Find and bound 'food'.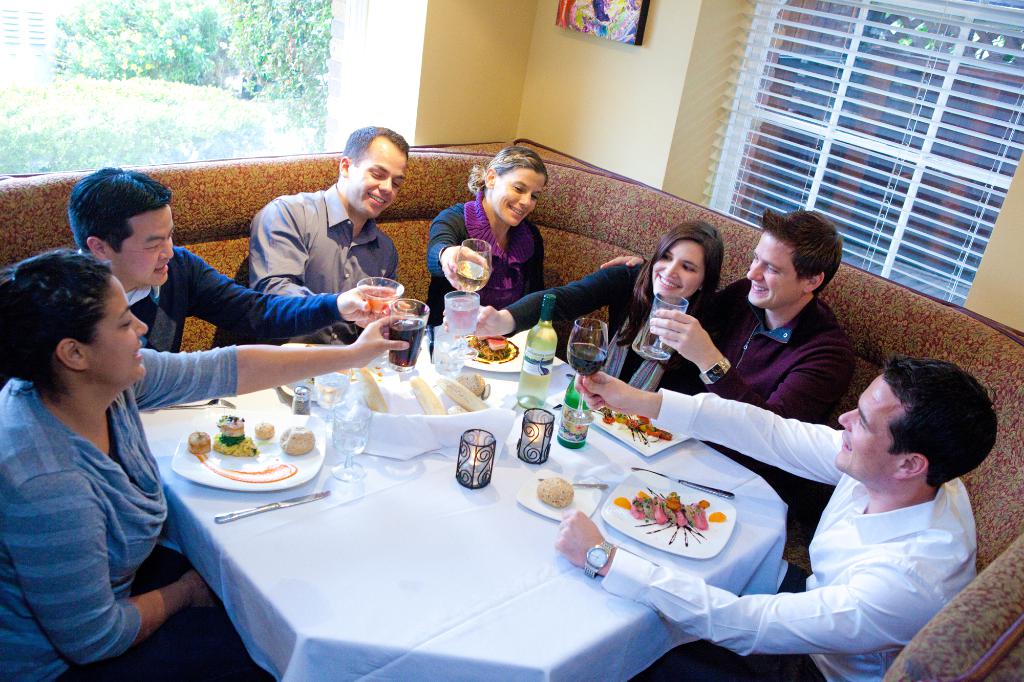
Bound: 446,404,467,413.
